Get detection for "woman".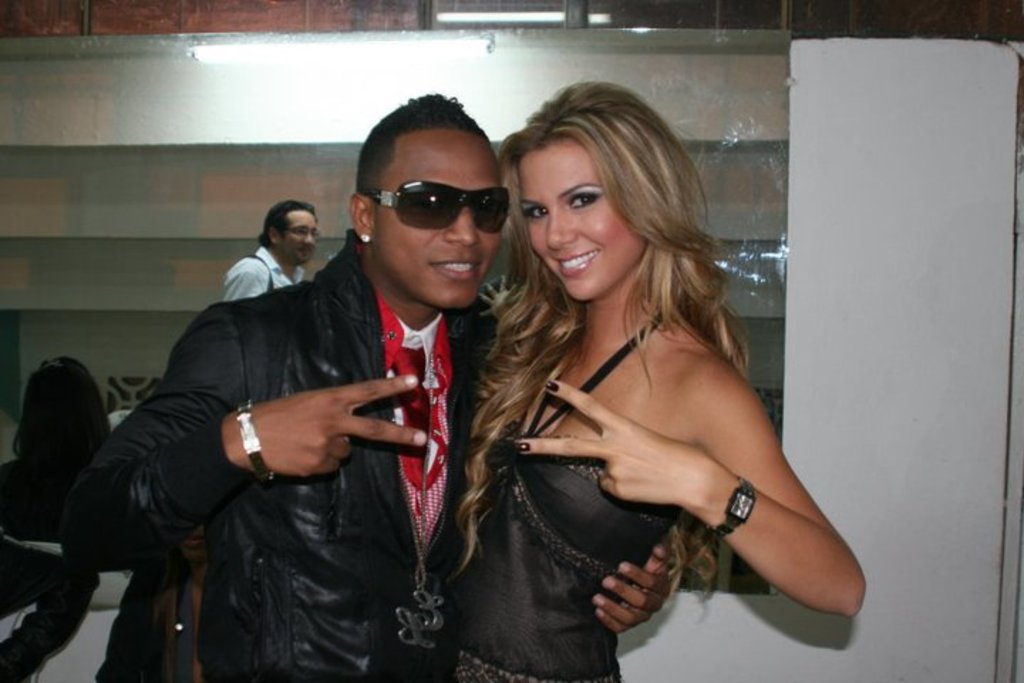
Detection: select_region(415, 80, 833, 682).
